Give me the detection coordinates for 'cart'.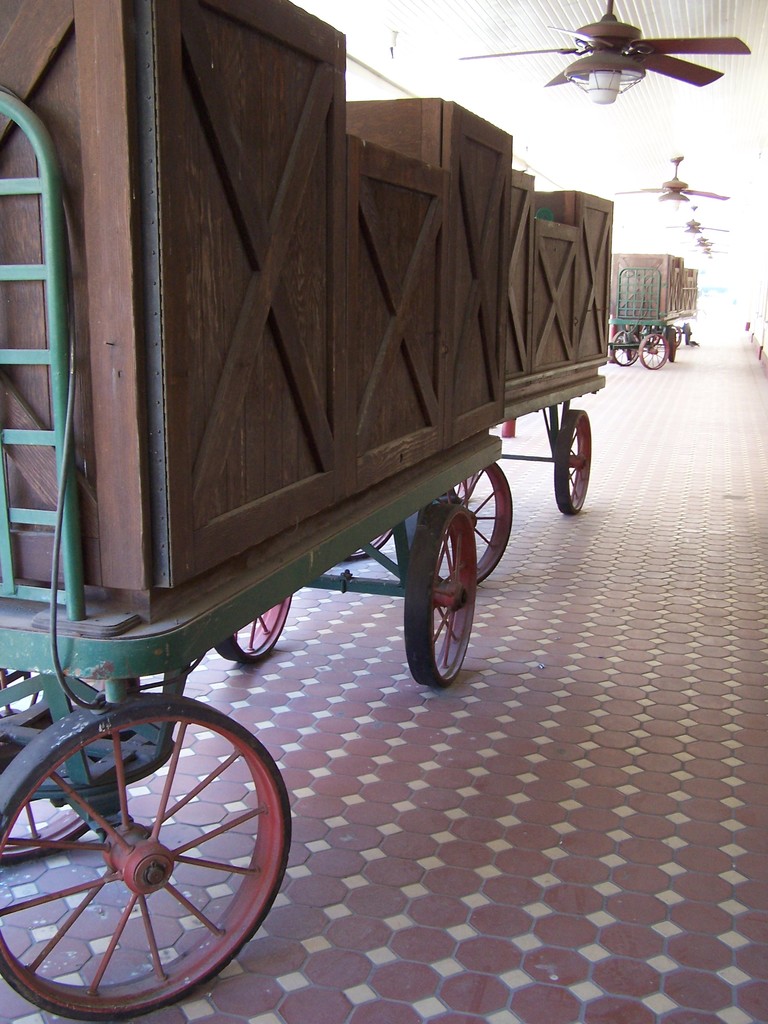
340 378 604 589.
